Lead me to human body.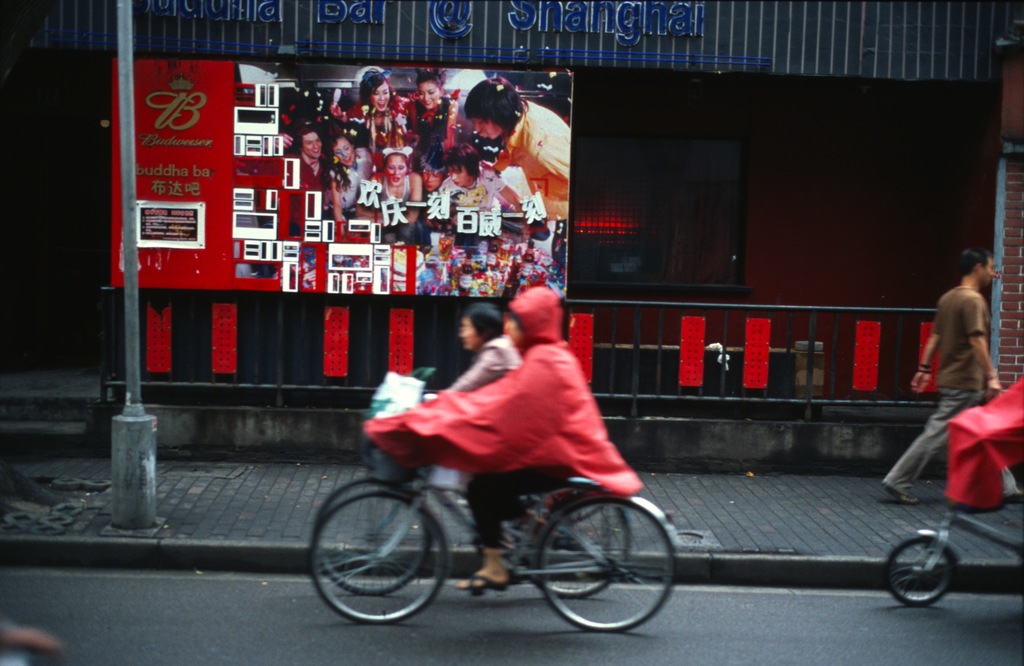
Lead to 294/120/326/194.
